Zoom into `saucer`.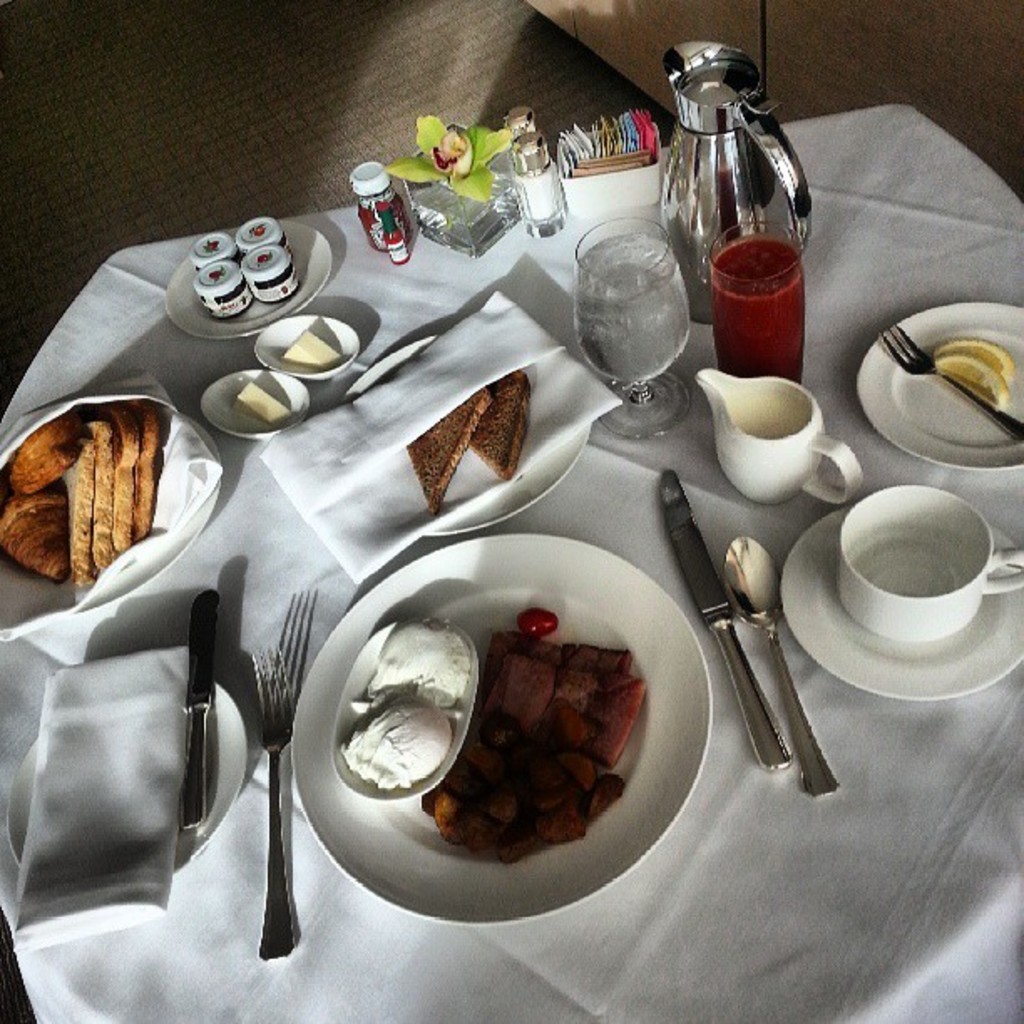
Zoom target: [776, 504, 1022, 701].
